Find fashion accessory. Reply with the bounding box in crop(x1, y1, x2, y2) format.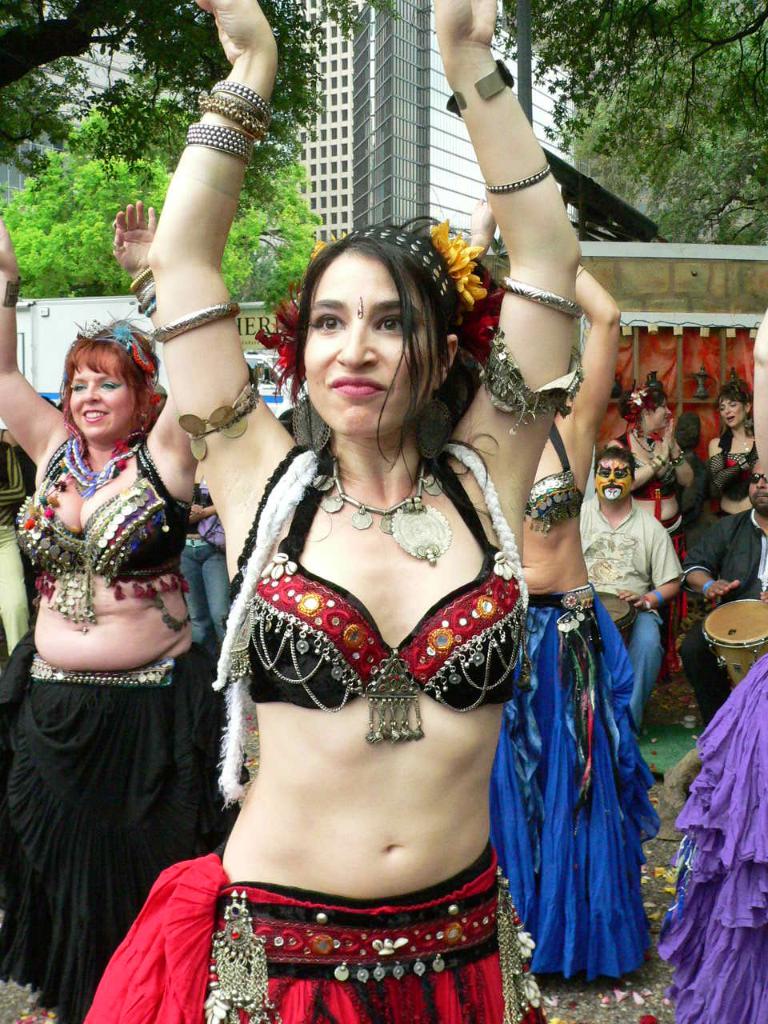
crop(176, 78, 271, 168).
